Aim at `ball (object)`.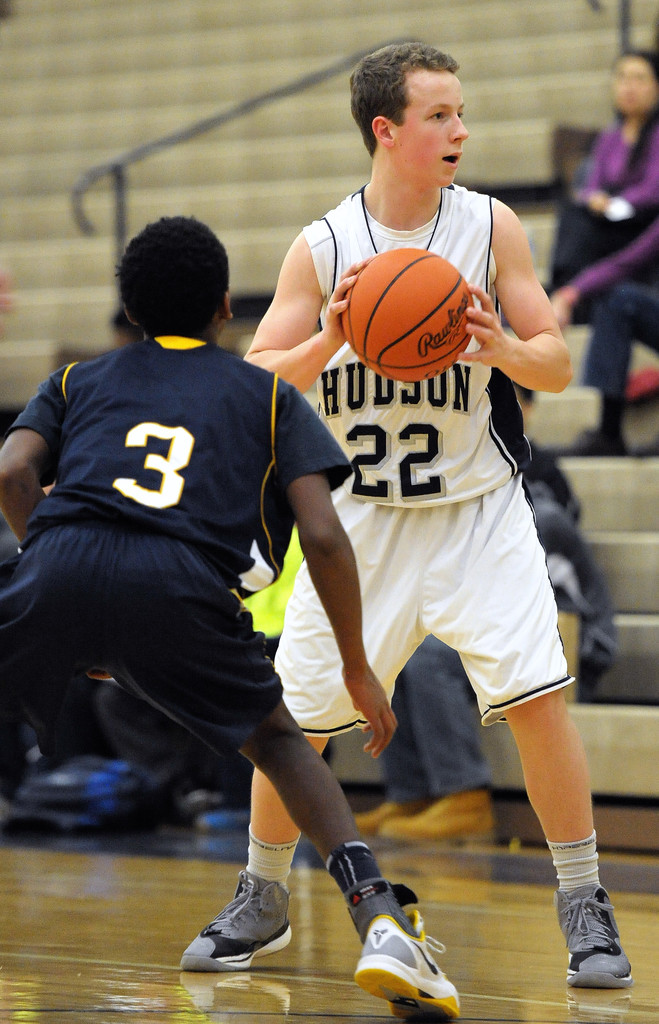
Aimed at locate(338, 244, 473, 386).
